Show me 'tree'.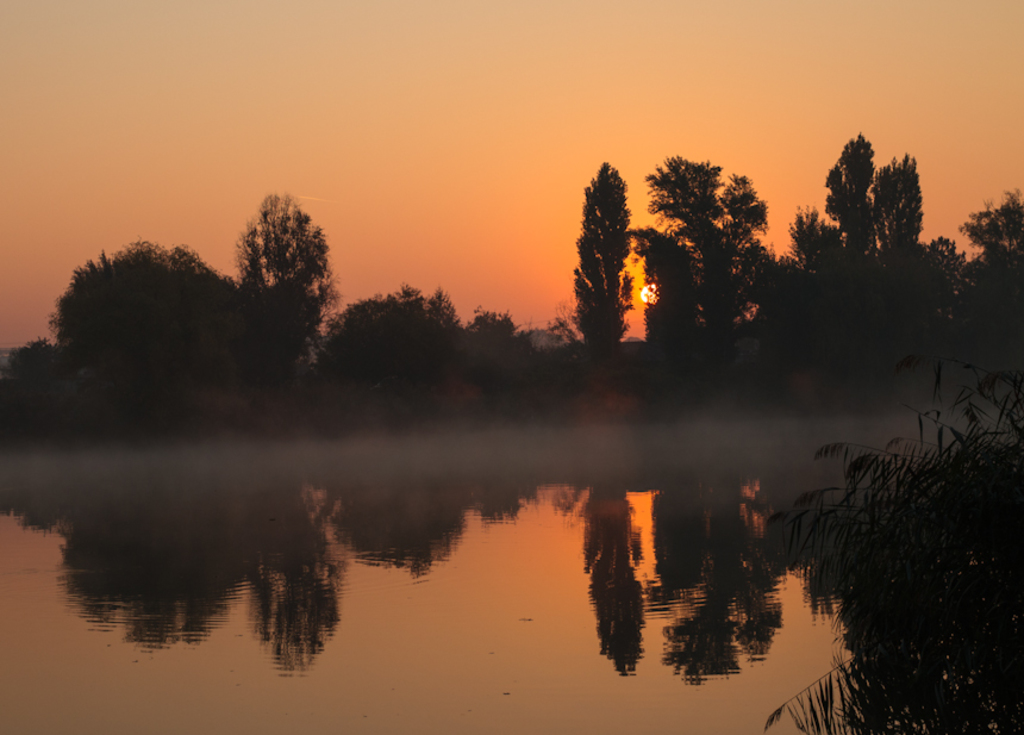
'tree' is here: (48, 241, 250, 412).
